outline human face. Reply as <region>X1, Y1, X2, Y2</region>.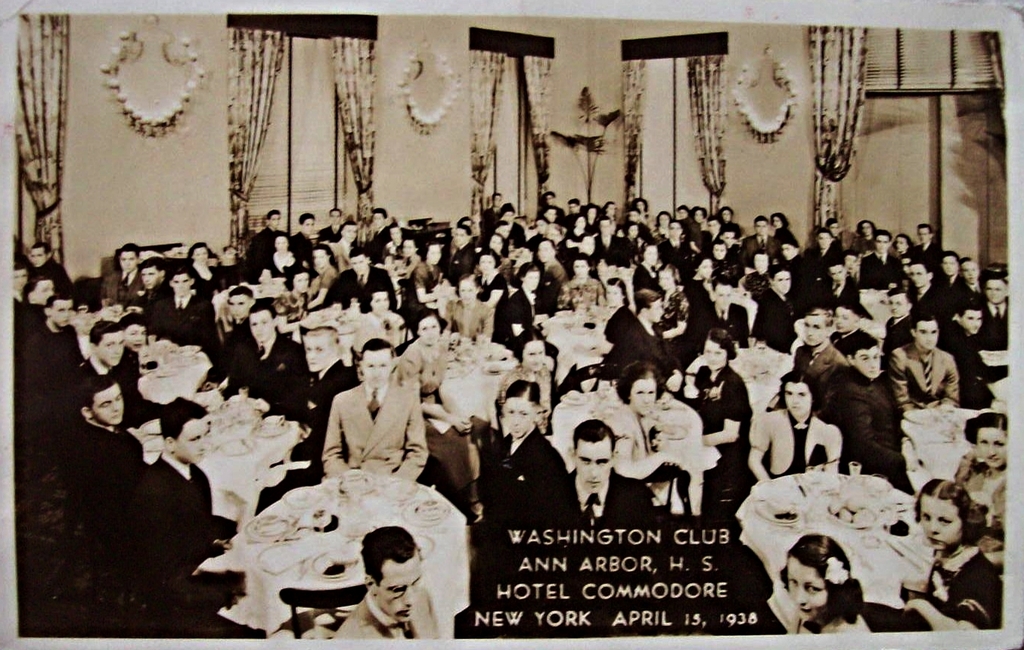
<region>16, 271, 23, 291</region>.
